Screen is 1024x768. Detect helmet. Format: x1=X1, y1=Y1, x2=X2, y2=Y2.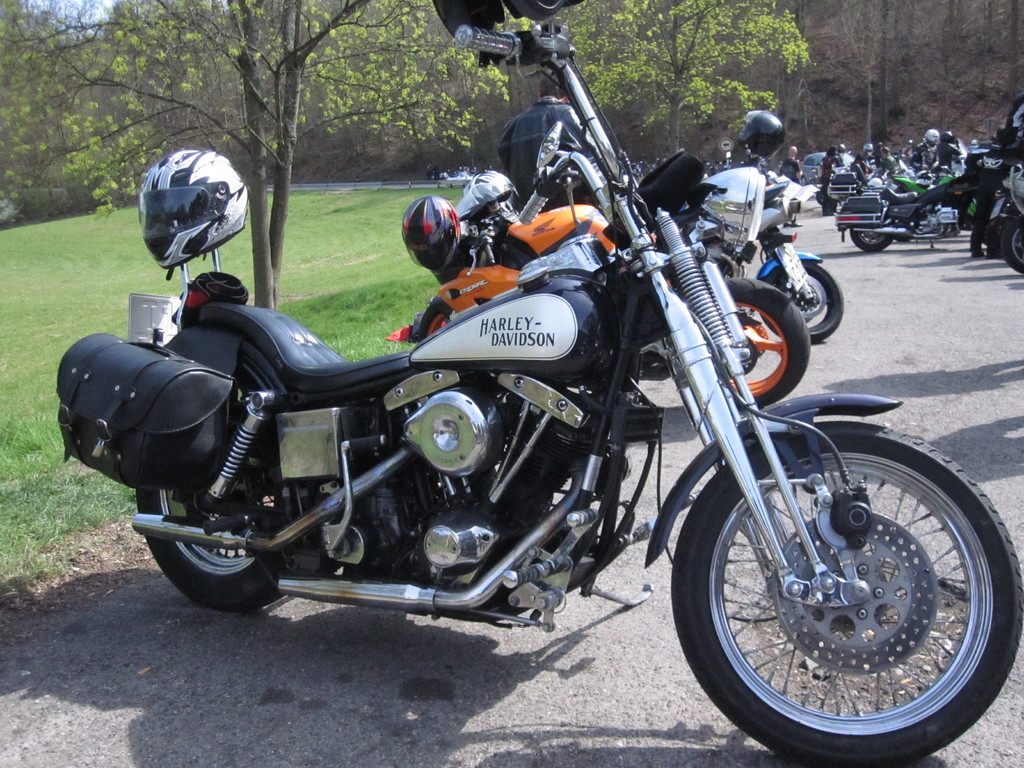
x1=920, y1=130, x2=940, y2=154.
